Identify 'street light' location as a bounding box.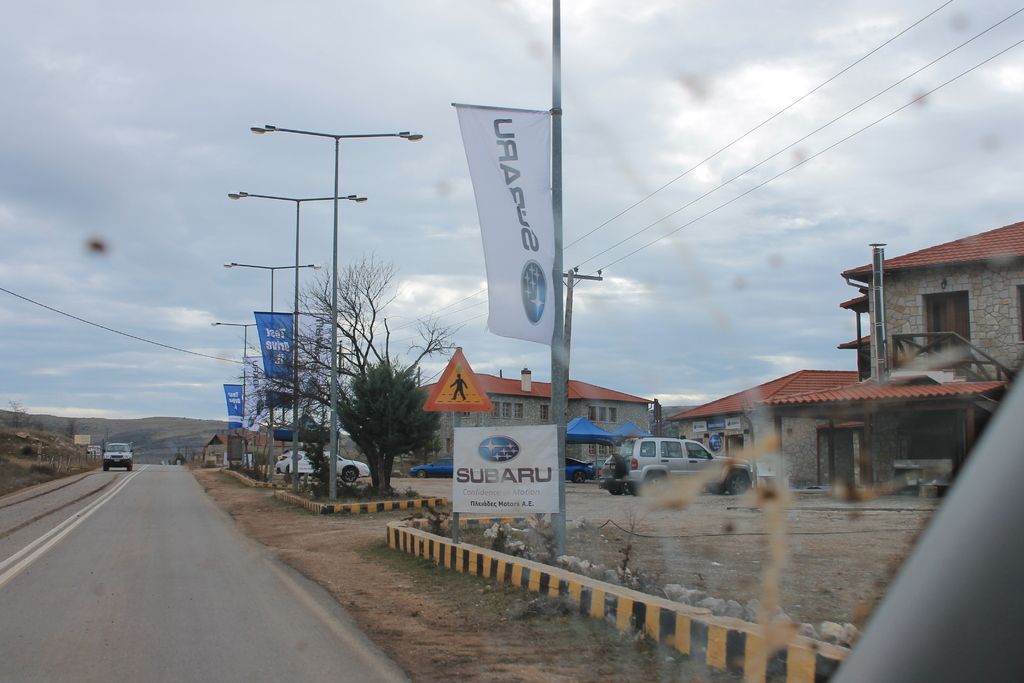
select_region(211, 315, 261, 479).
